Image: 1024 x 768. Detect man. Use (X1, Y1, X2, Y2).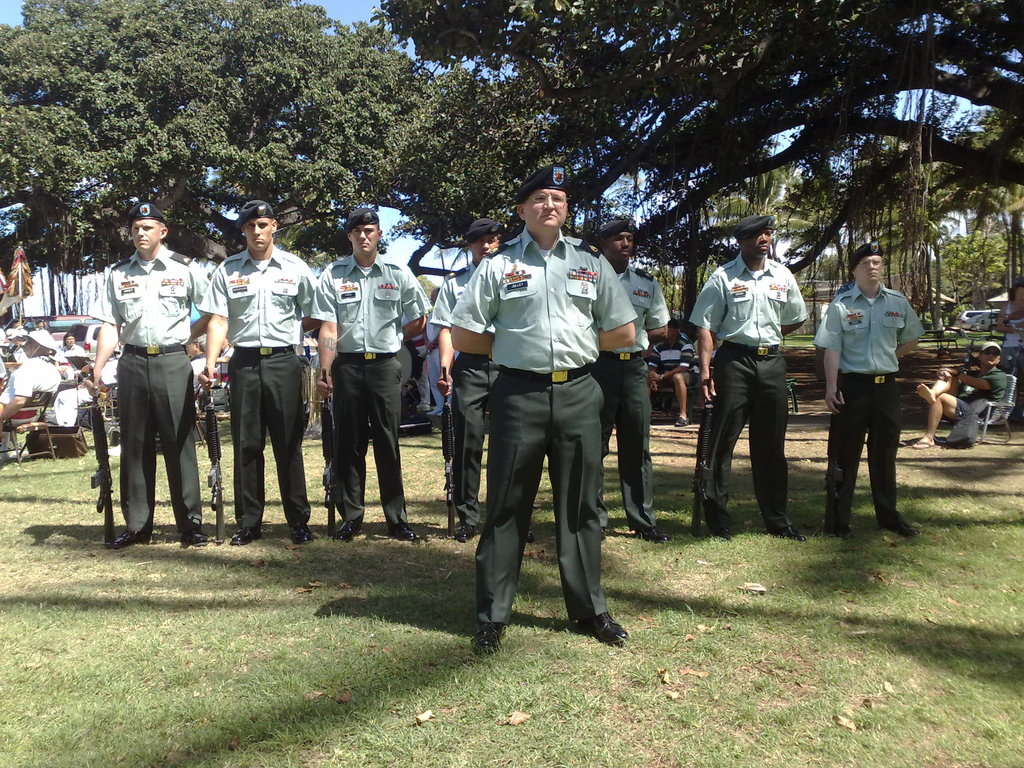
(821, 243, 927, 533).
